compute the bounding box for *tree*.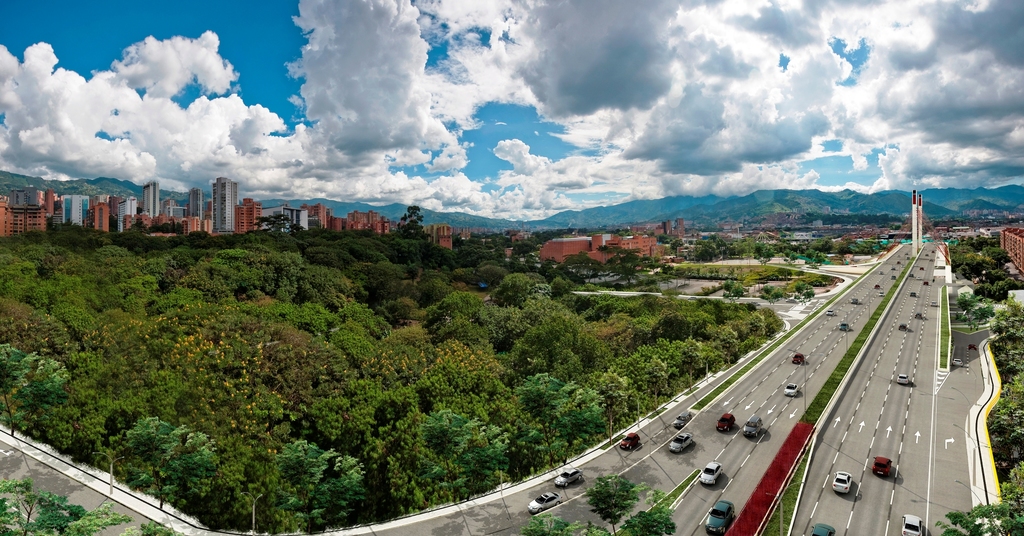
bbox=[934, 498, 1023, 535].
